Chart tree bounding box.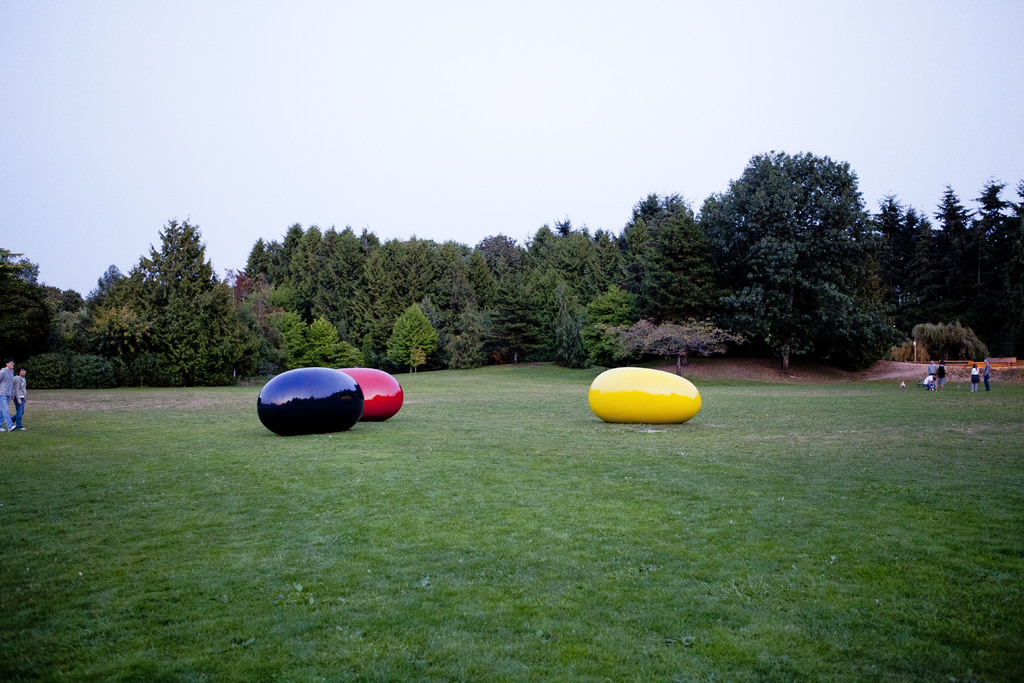
Charted: x1=52 y1=290 x2=86 y2=352.
